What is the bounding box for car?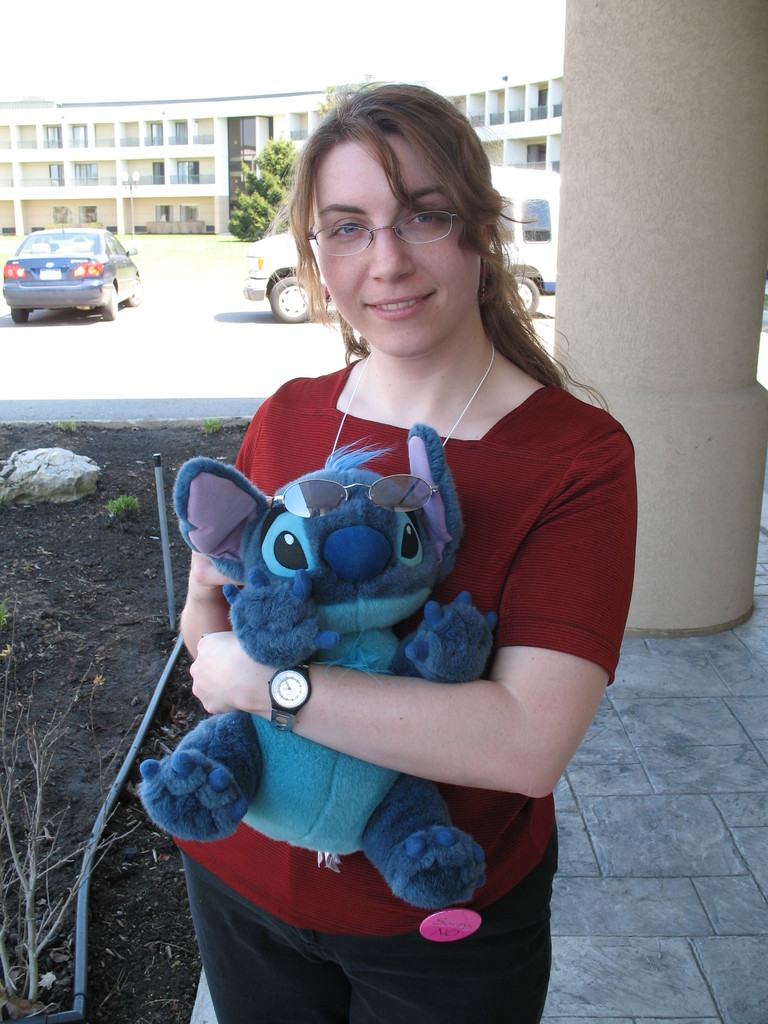
crop(0, 223, 140, 319).
